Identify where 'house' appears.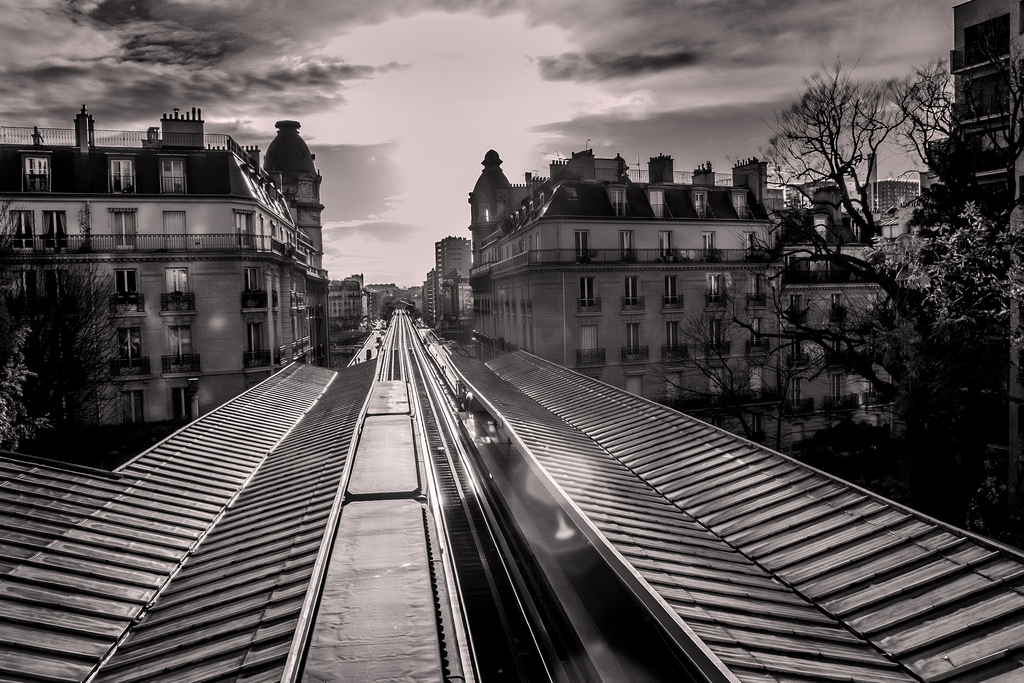
Appears at BBox(0, 108, 325, 436).
